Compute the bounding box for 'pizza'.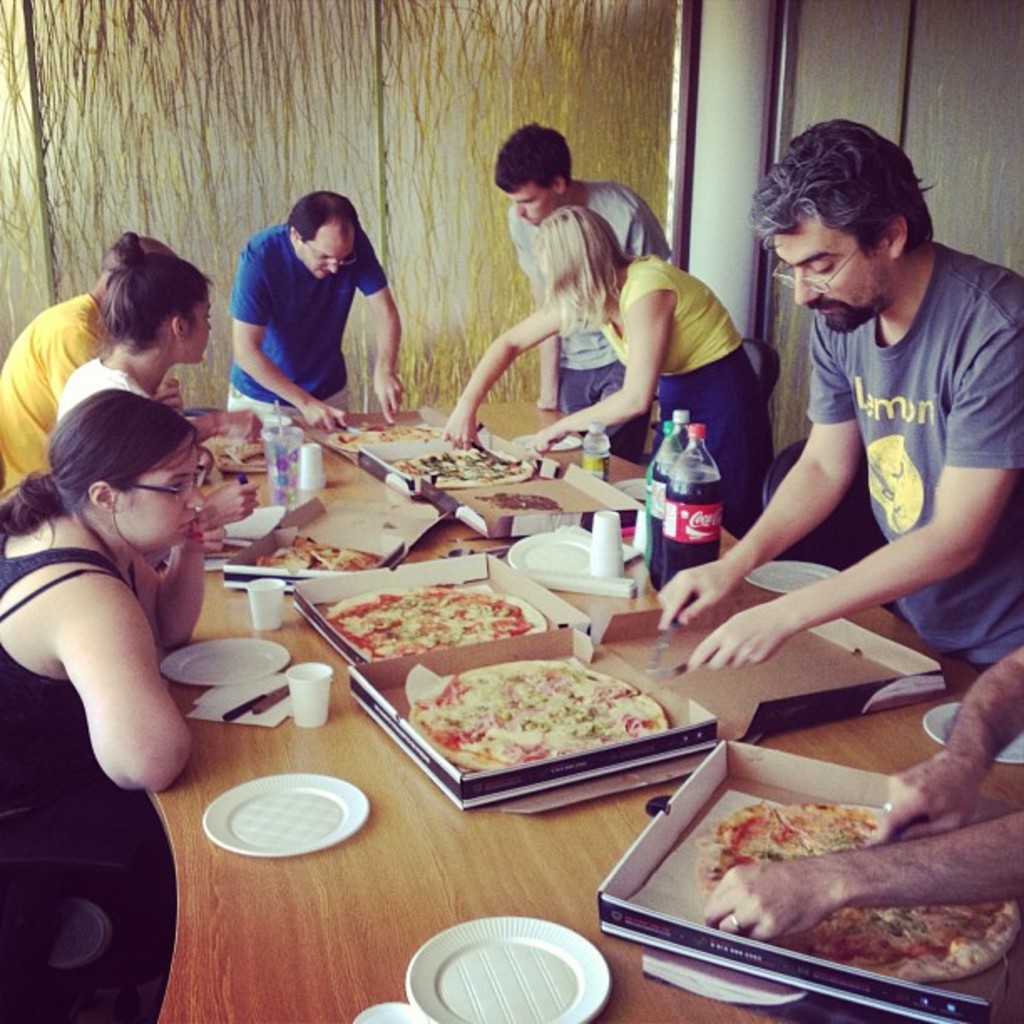
crop(249, 539, 310, 576).
